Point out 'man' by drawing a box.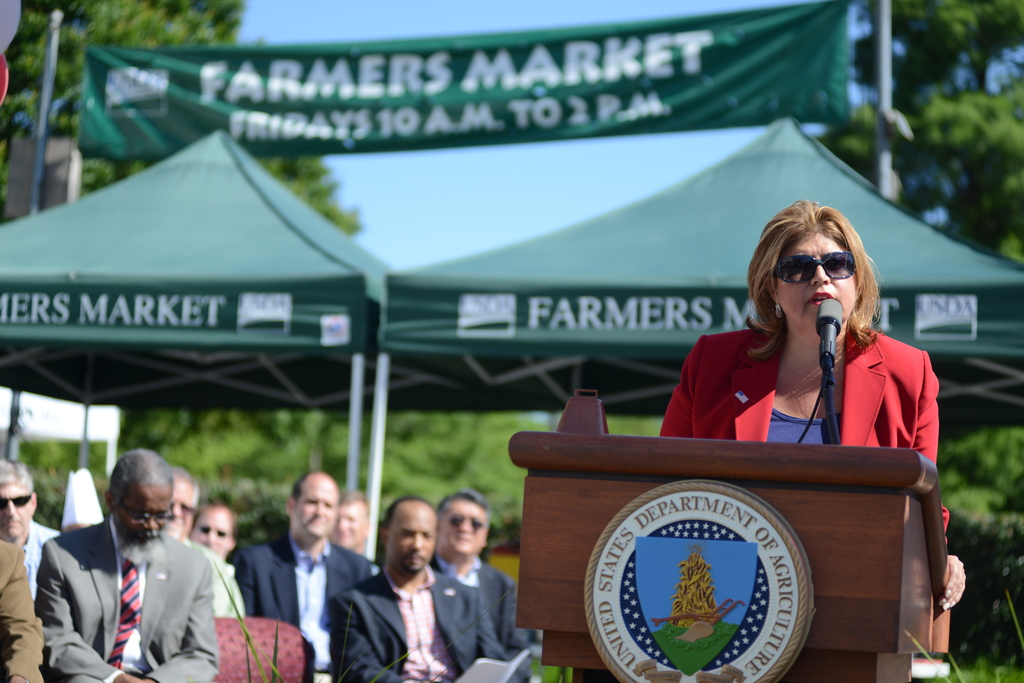
(238, 474, 371, 682).
